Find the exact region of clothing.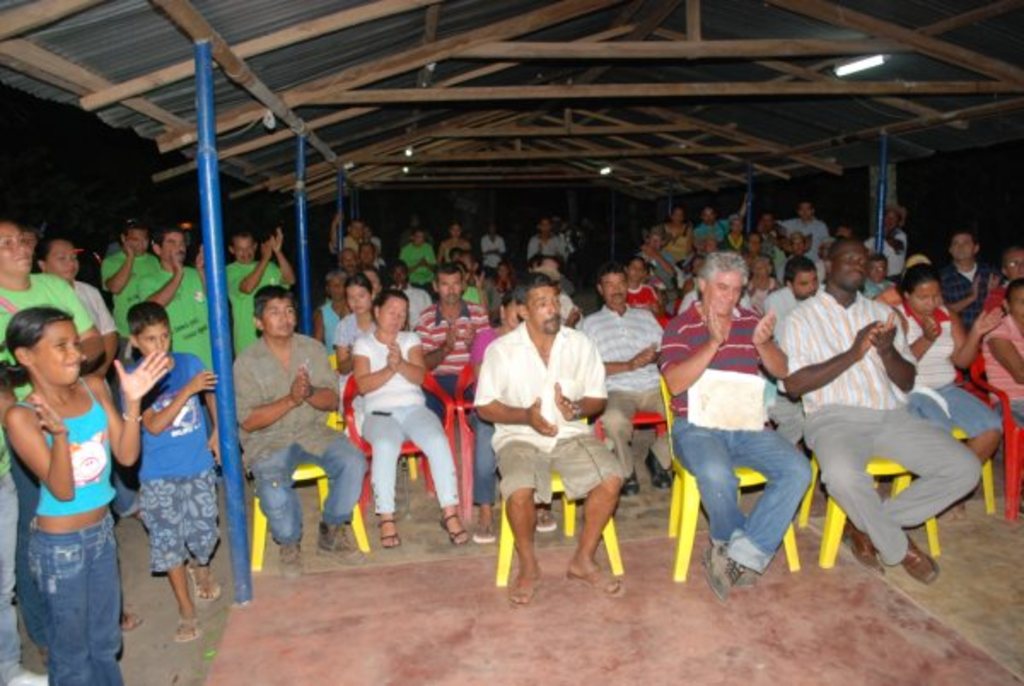
Exact region: bbox=(0, 285, 102, 684).
